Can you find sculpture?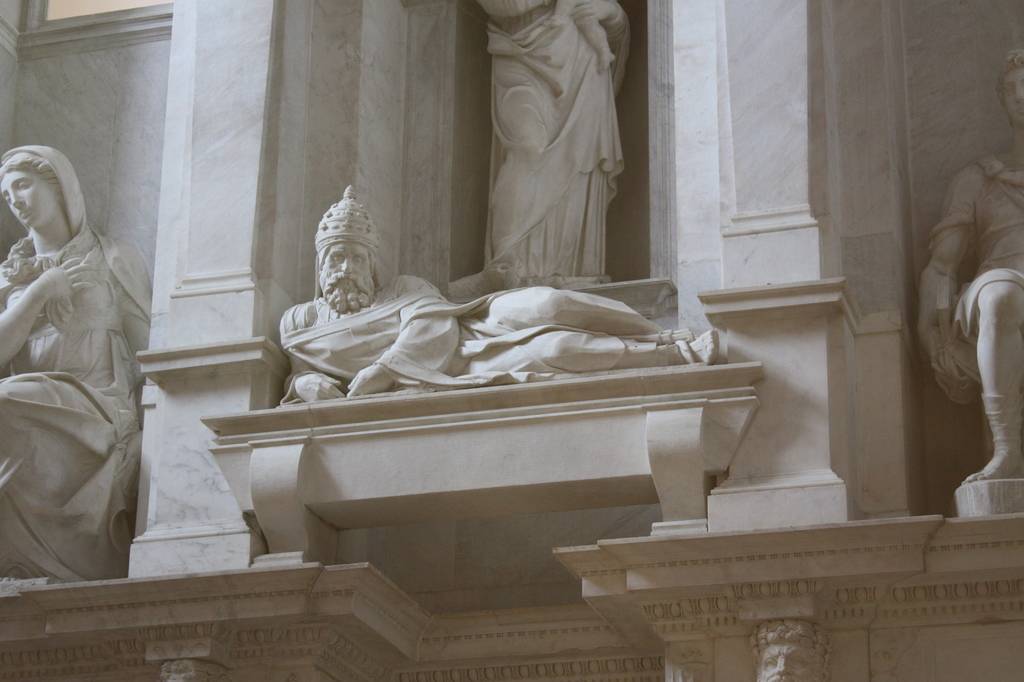
Yes, bounding box: region(914, 50, 1023, 496).
